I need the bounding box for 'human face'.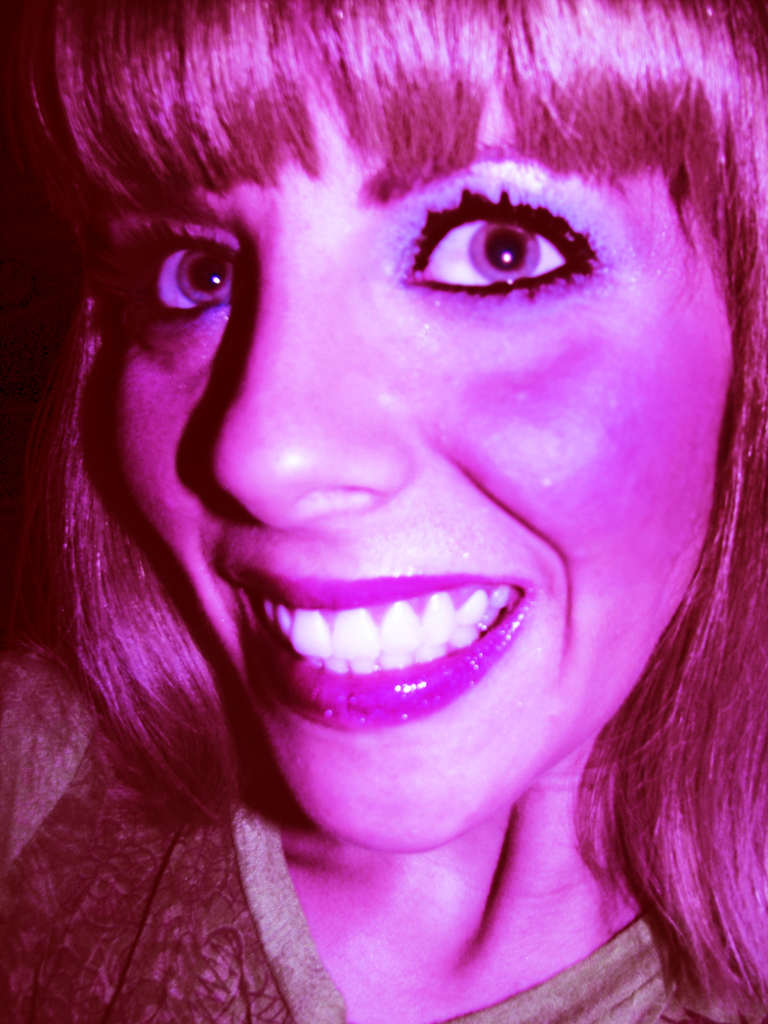
Here it is: region(121, 85, 729, 852).
